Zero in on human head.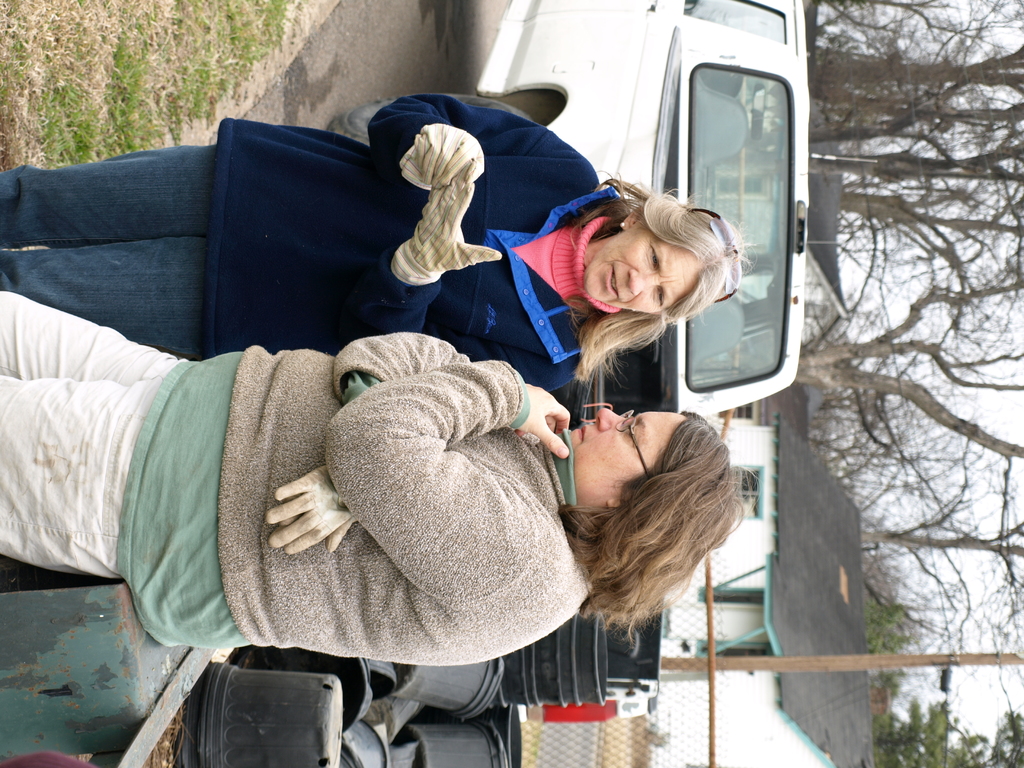
Zeroed in: x1=568 y1=408 x2=732 y2=570.
